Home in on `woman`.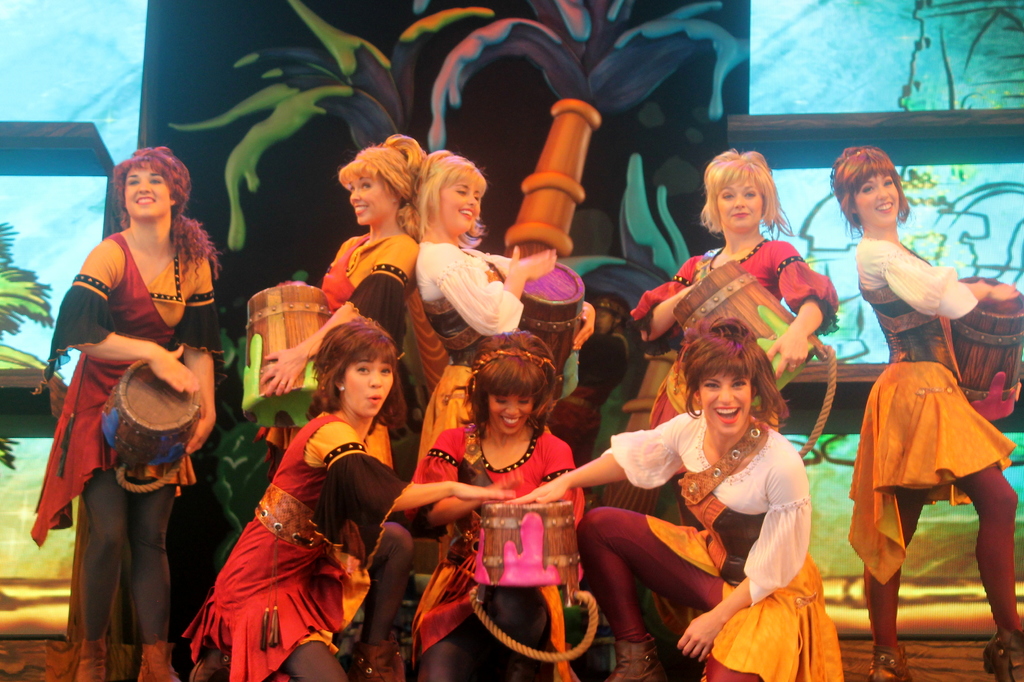
Homed in at 415 329 602 681.
